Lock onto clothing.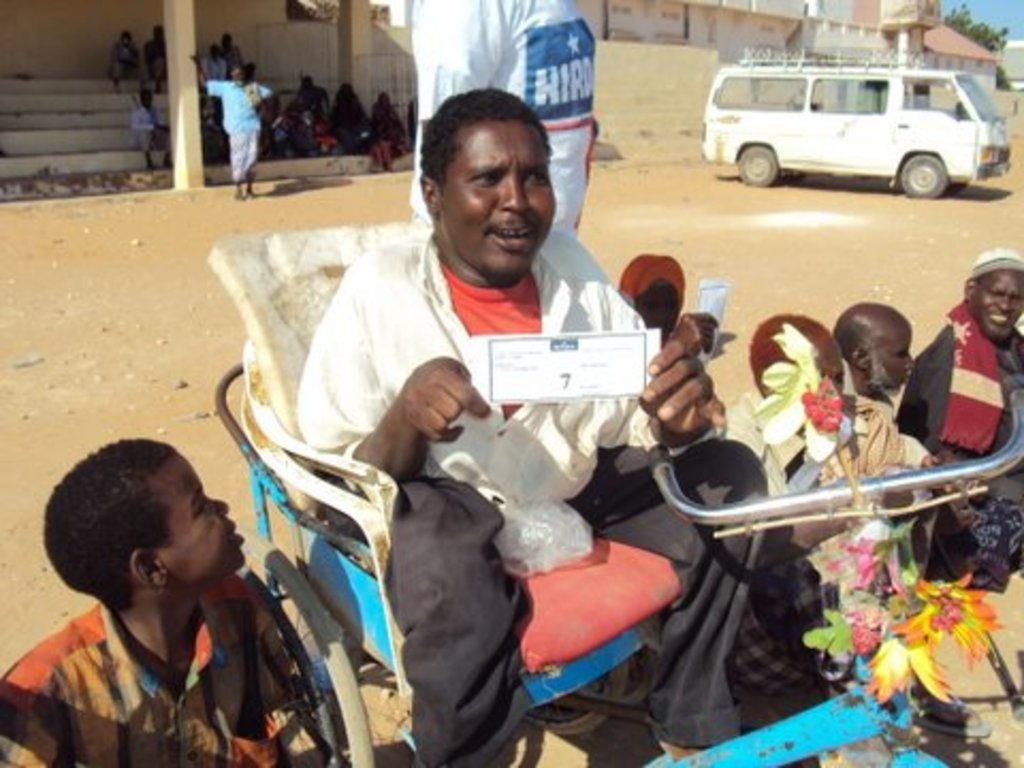
Locked: BBox(233, 166, 674, 595).
